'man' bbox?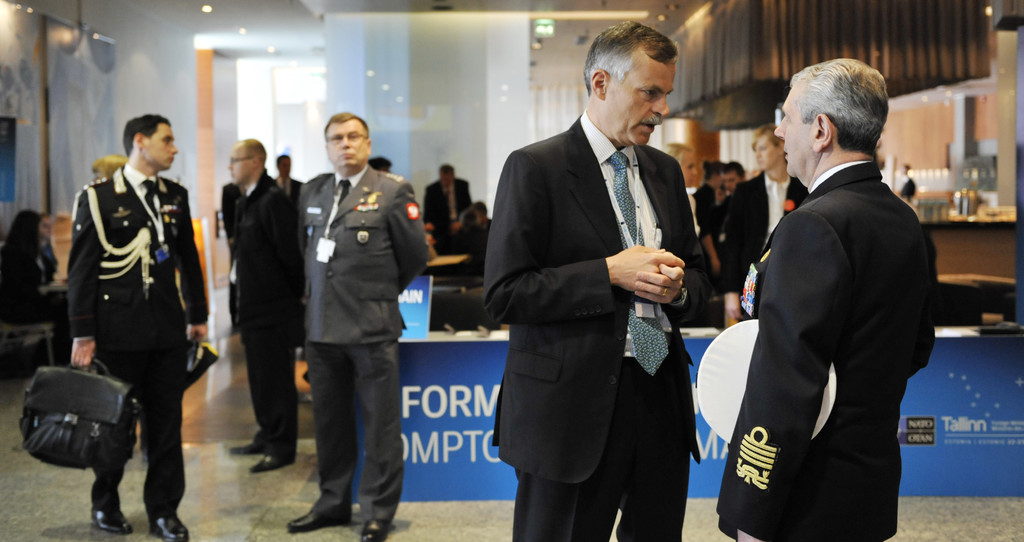
box(474, 17, 713, 541)
